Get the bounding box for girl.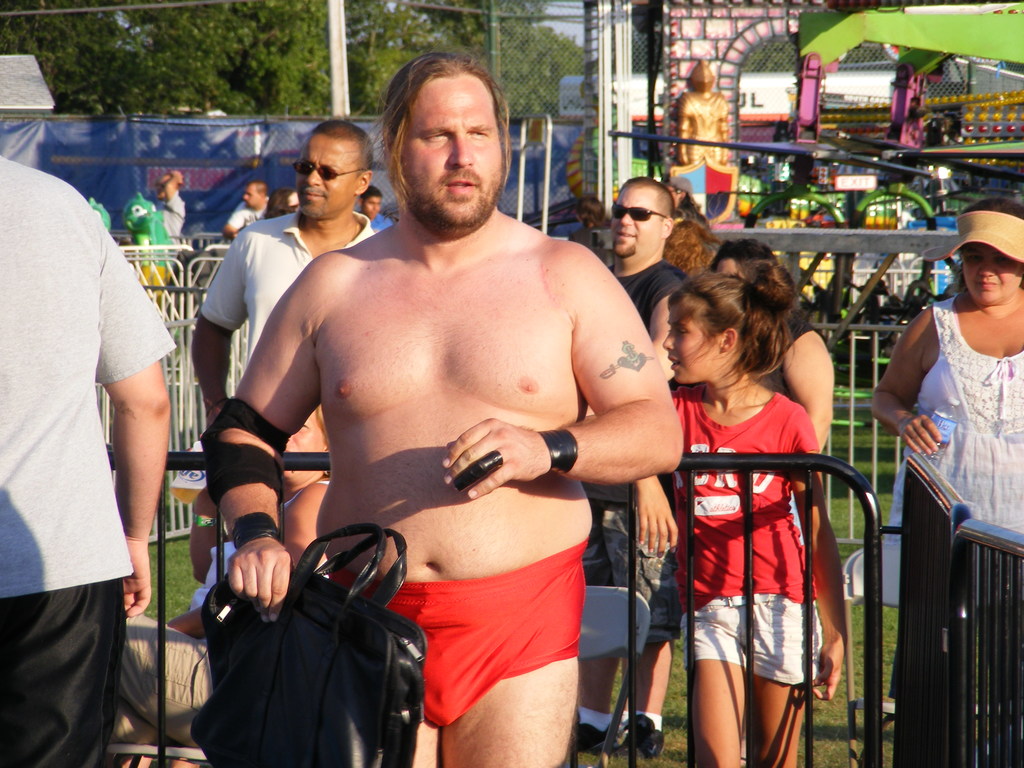
x1=629 y1=257 x2=850 y2=767.
